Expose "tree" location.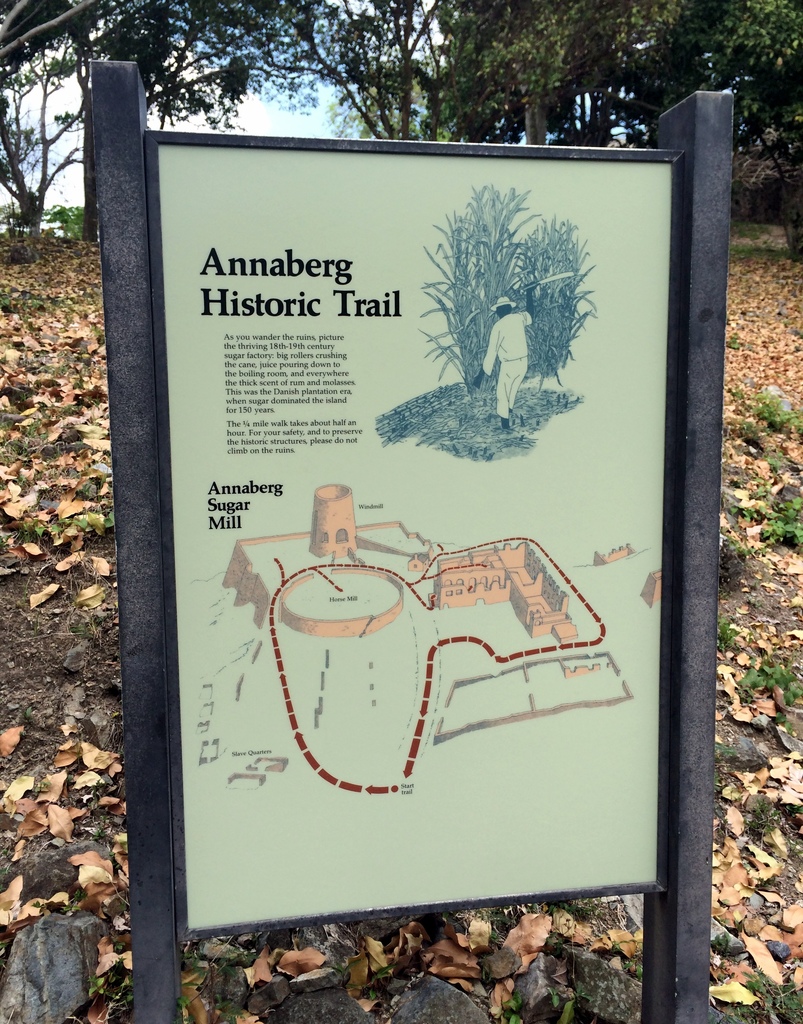
Exposed at {"left": 311, "top": 0, "right": 472, "bottom": 138}.
